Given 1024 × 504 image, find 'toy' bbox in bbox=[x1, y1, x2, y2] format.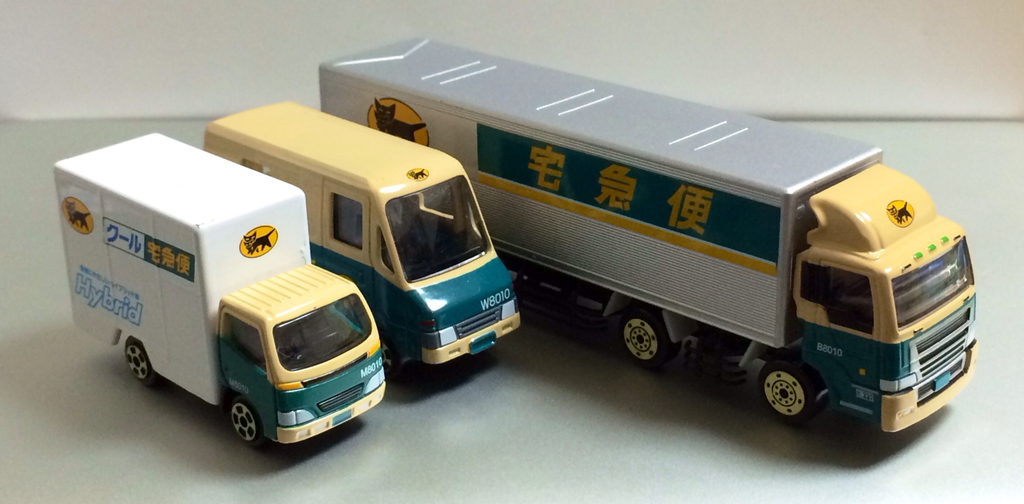
bbox=[37, 162, 417, 471].
